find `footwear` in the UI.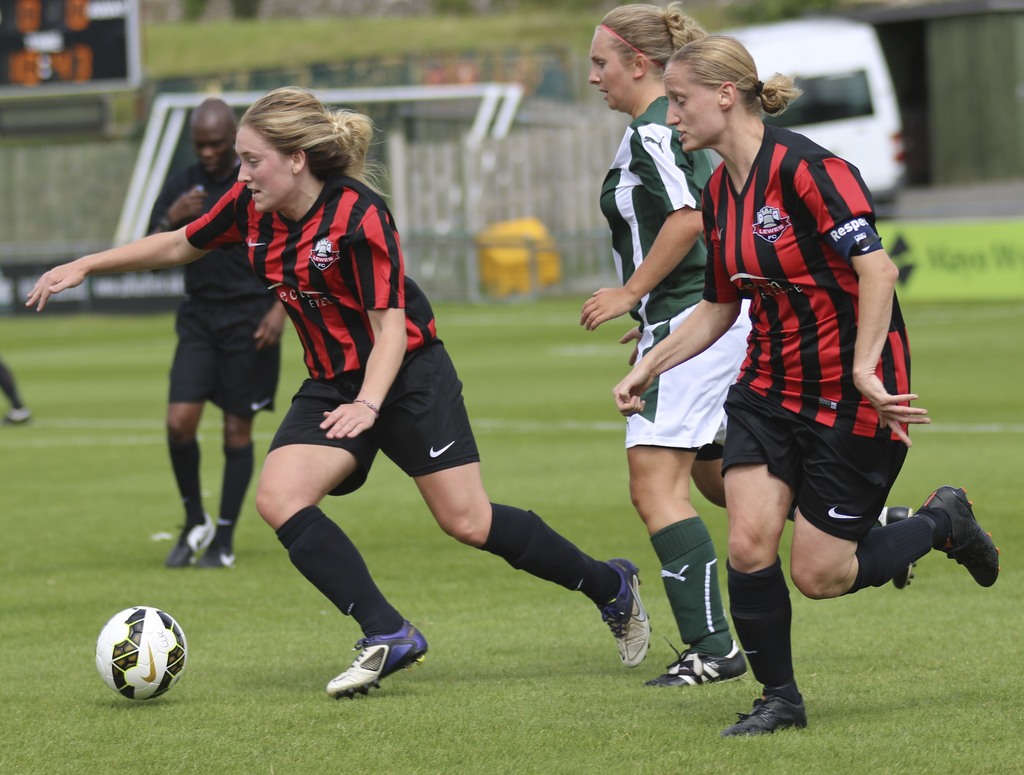
UI element at 193, 539, 239, 569.
